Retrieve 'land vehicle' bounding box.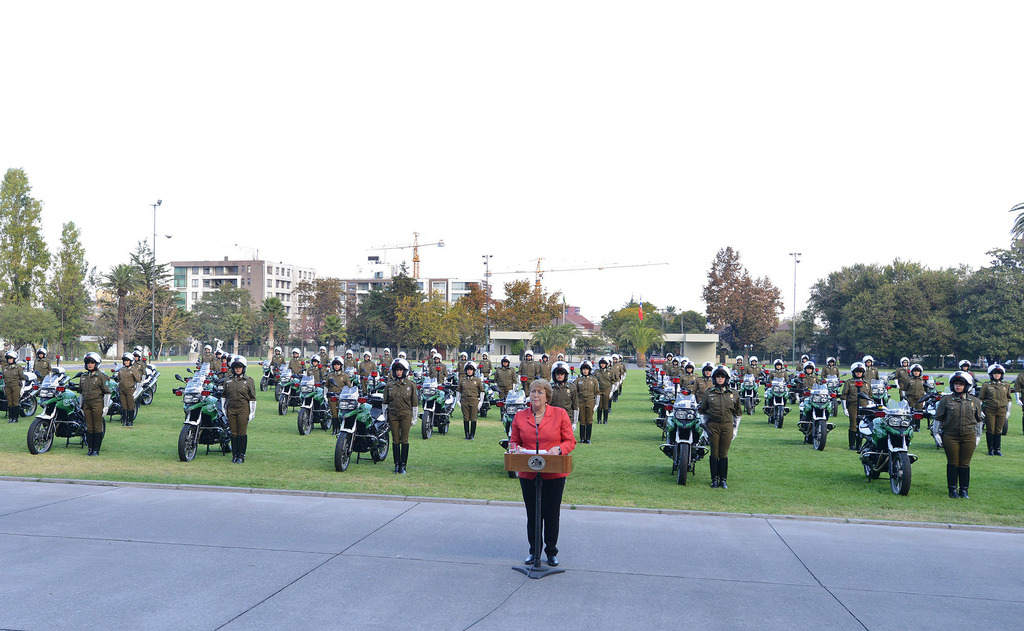
Bounding box: 260 361 277 393.
